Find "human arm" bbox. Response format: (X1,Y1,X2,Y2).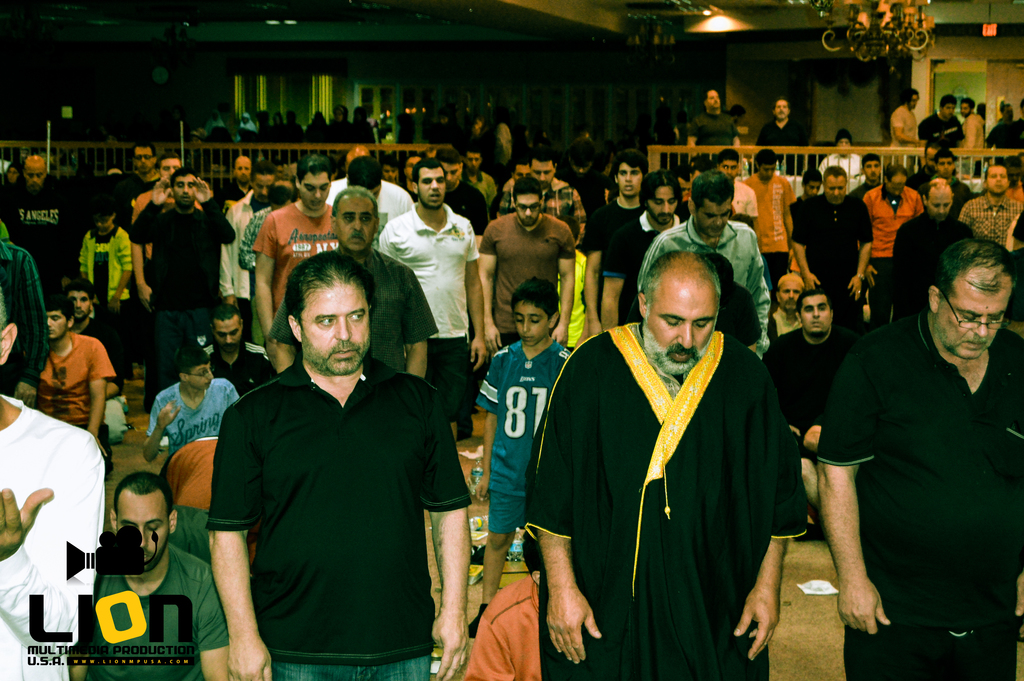
(480,227,502,345).
